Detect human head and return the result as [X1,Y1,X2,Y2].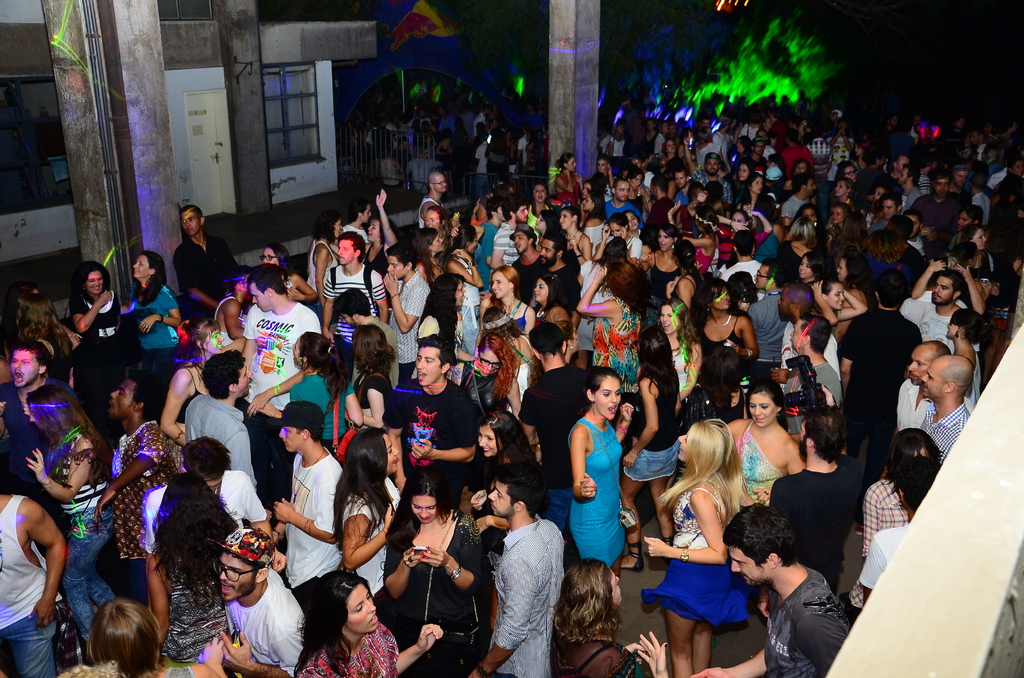
[733,207,749,232].
